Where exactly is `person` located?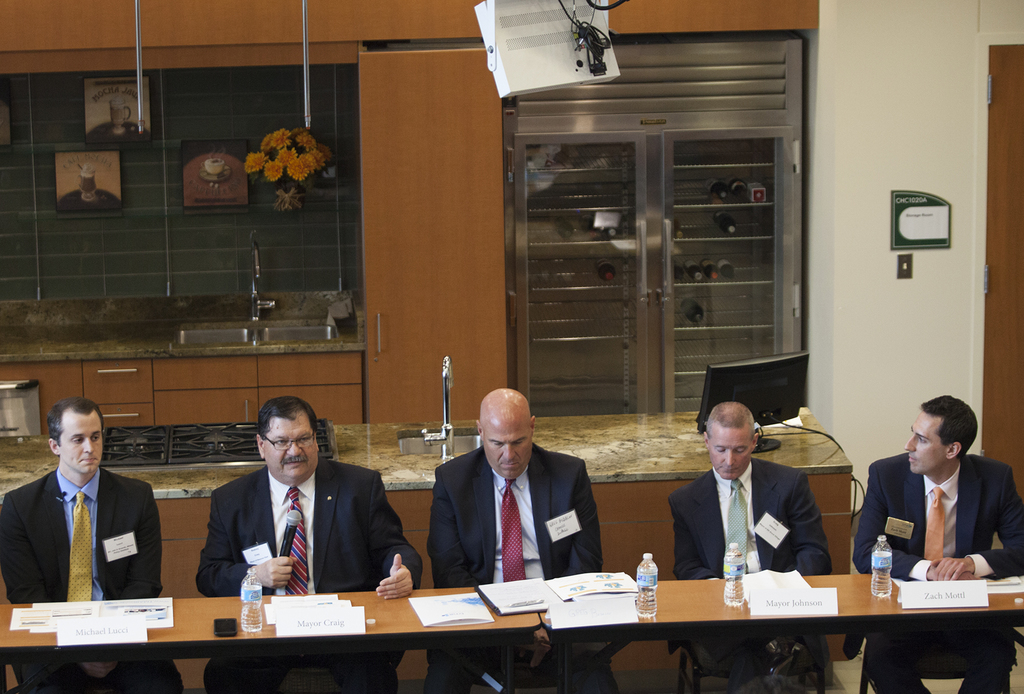
Its bounding box is (420,385,607,693).
